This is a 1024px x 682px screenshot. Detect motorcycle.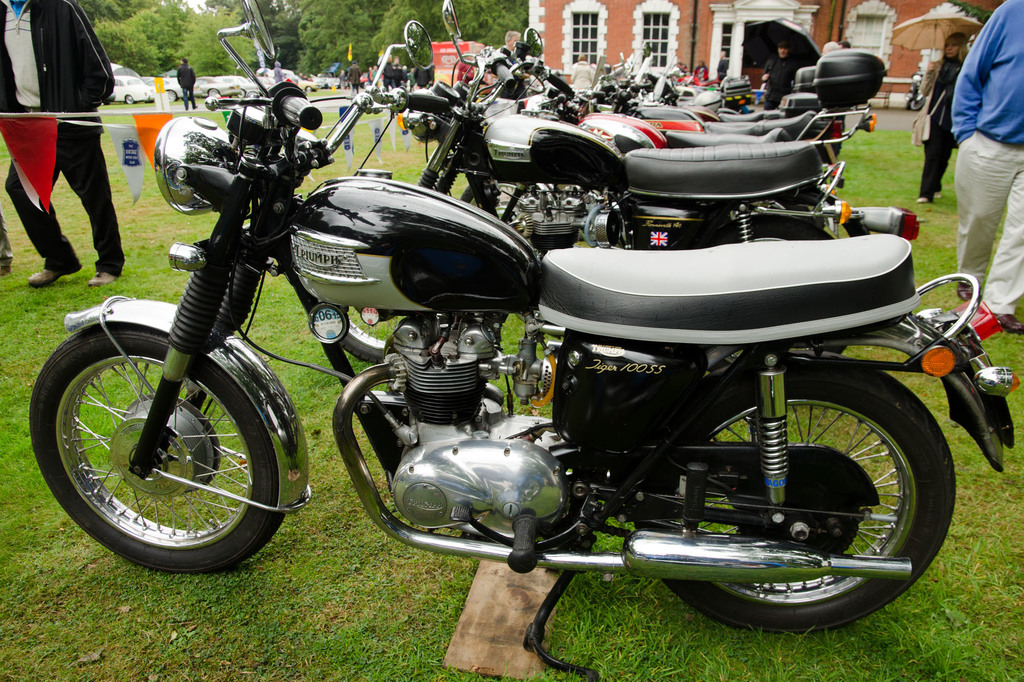
select_region(461, 28, 883, 201).
